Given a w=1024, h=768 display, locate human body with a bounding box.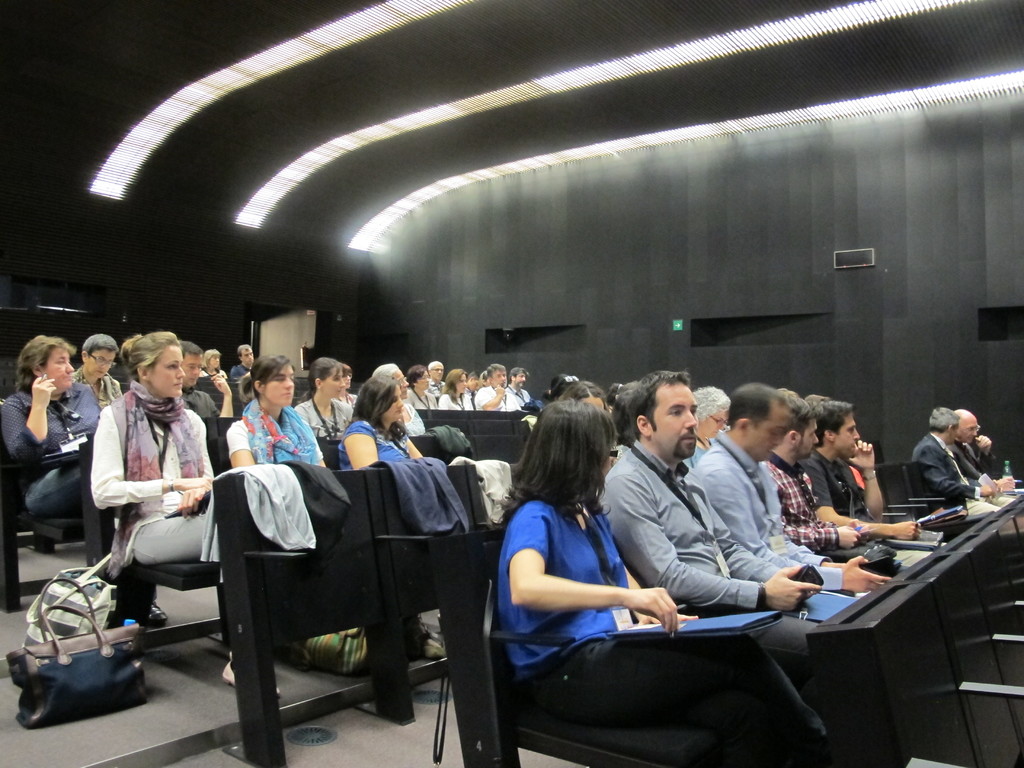
Located: select_region(493, 399, 840, 765).
